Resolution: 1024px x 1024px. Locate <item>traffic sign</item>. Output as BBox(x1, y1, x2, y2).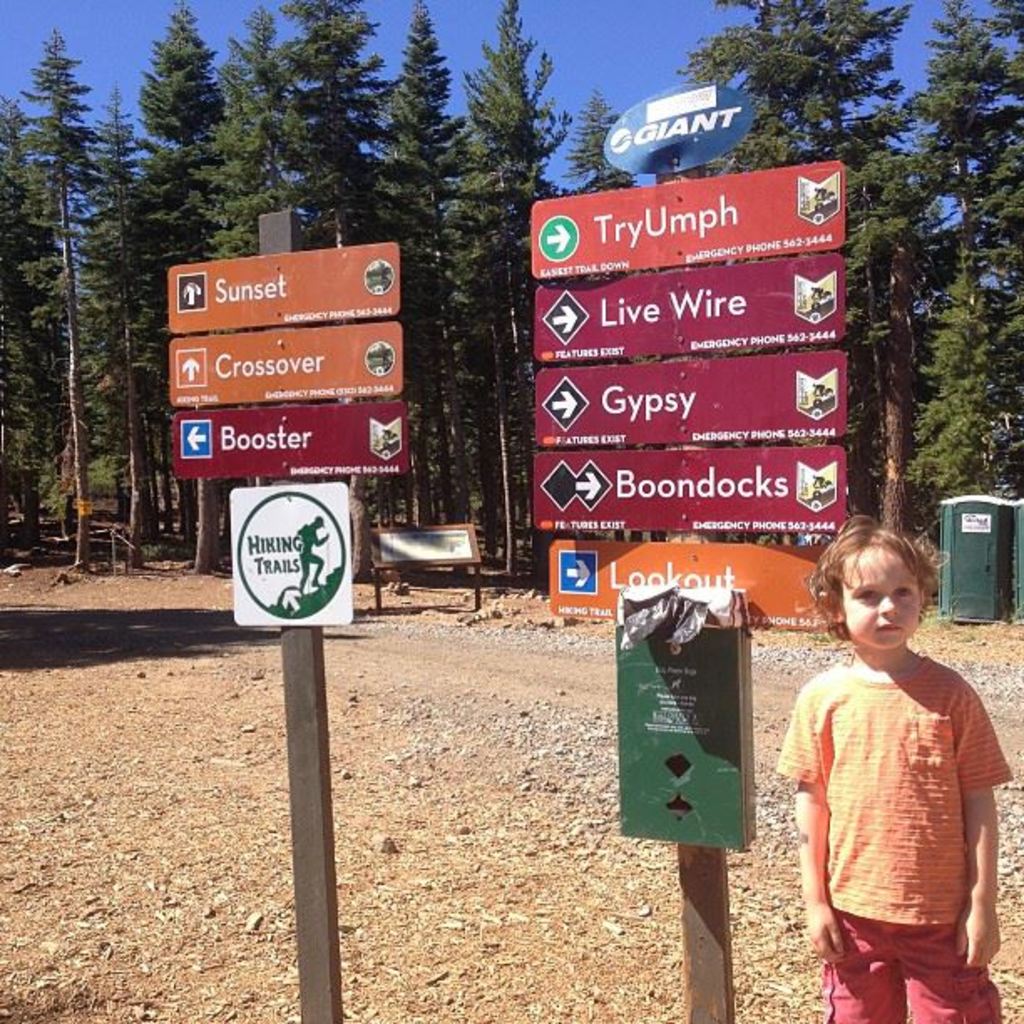
BBox(171, 405, 408, 479).
